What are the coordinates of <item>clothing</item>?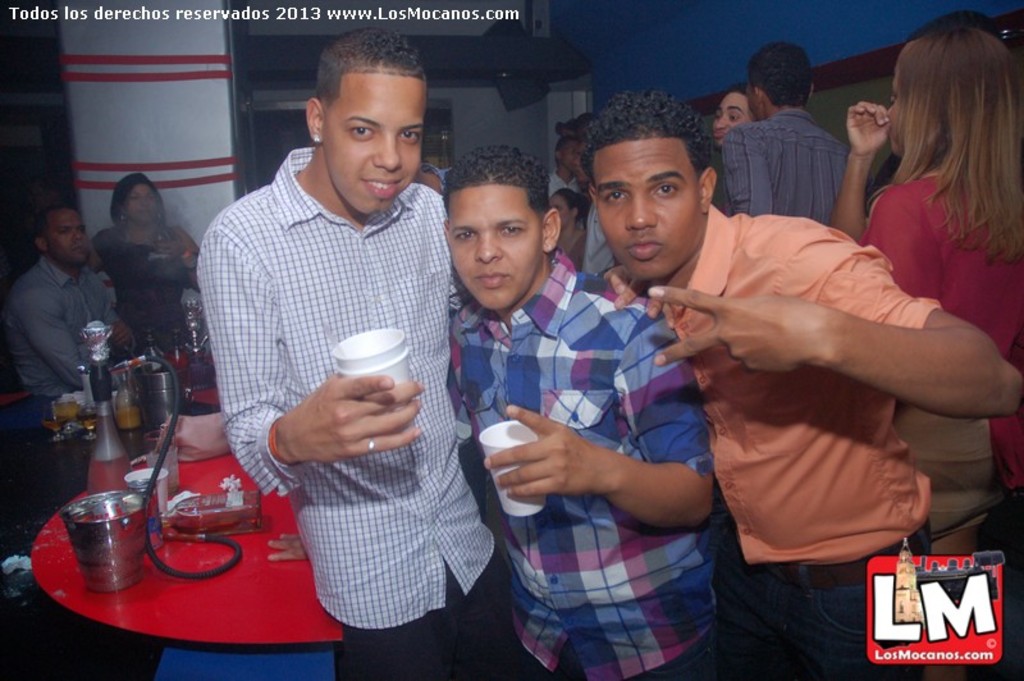
left=669, top=202, right=943, bottom=571.
